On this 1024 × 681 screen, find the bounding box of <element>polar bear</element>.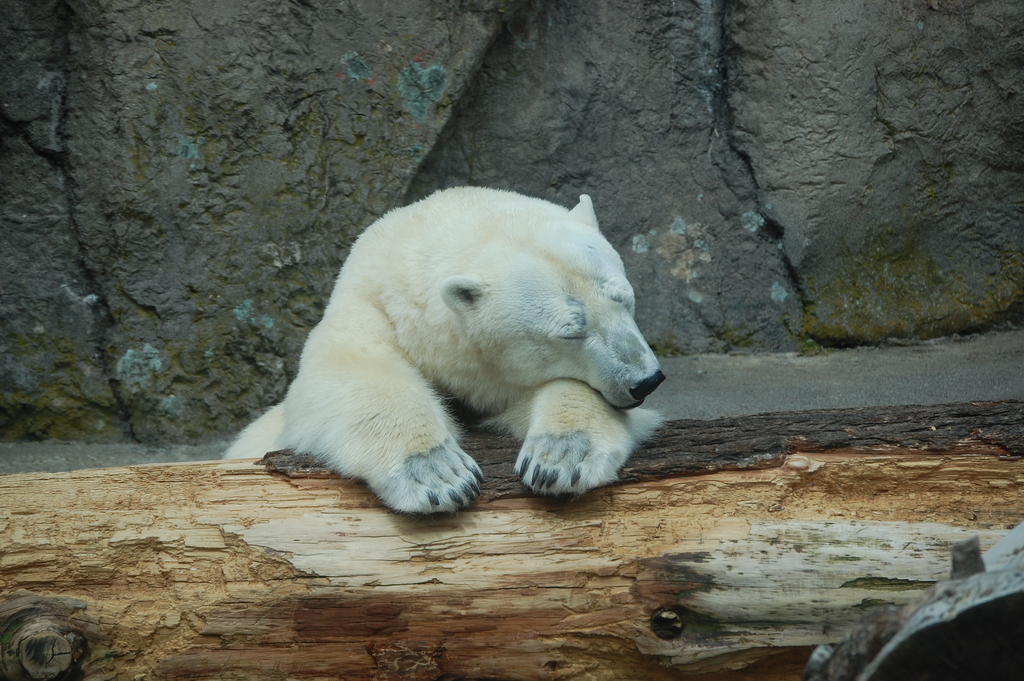
Bounding box: 216 184 668 514.
